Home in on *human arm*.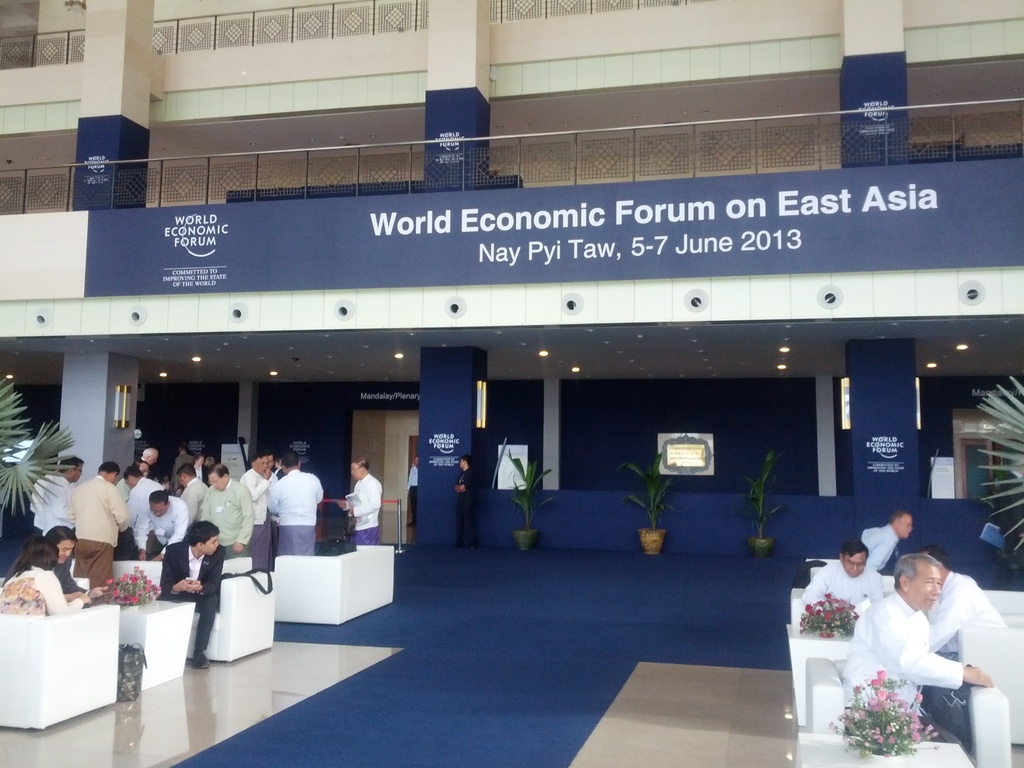
Homed in at locate(38, 577, 90, 609).
